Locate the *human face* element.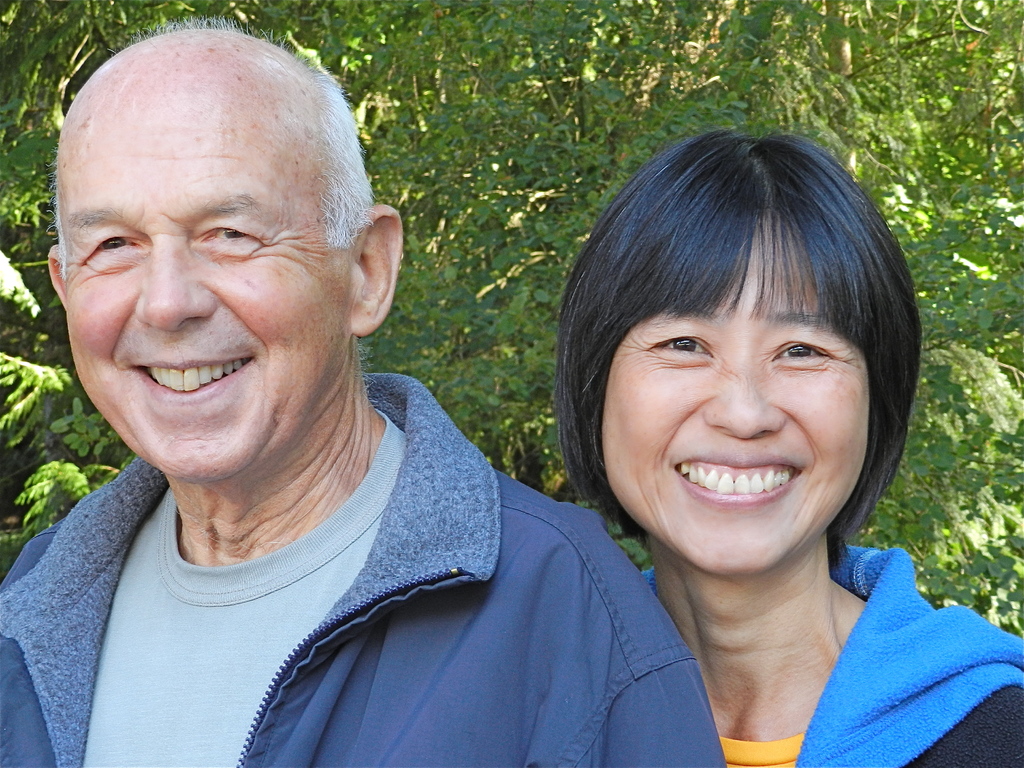
Element bbox: (x1=597, y1=227, x2=870, y2=568).
